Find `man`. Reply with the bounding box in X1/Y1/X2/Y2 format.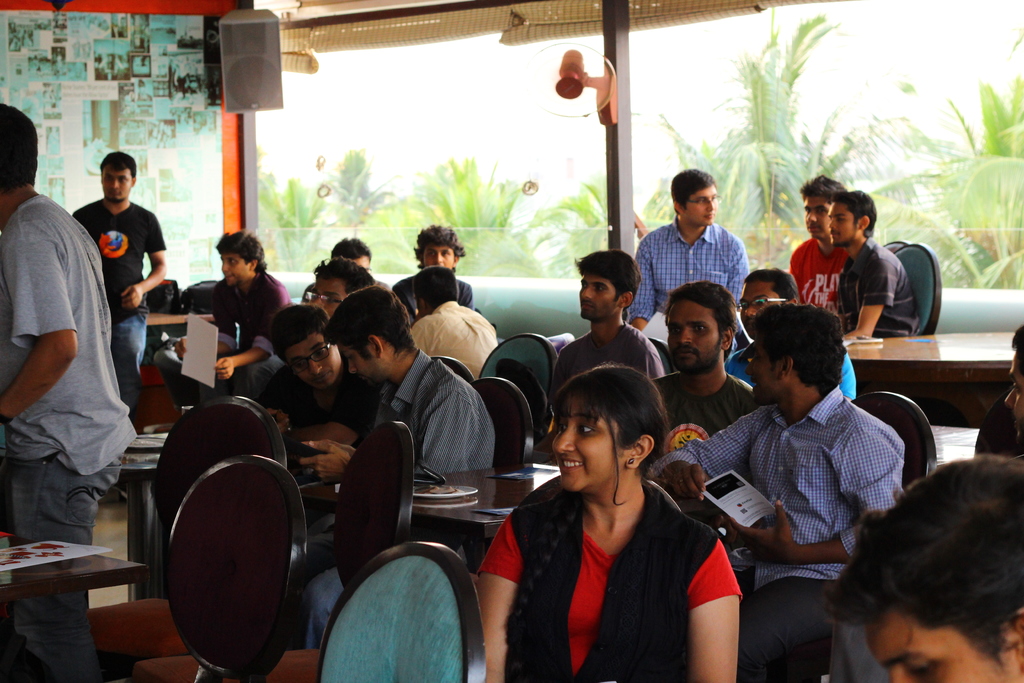
1003/325/1023/436.
